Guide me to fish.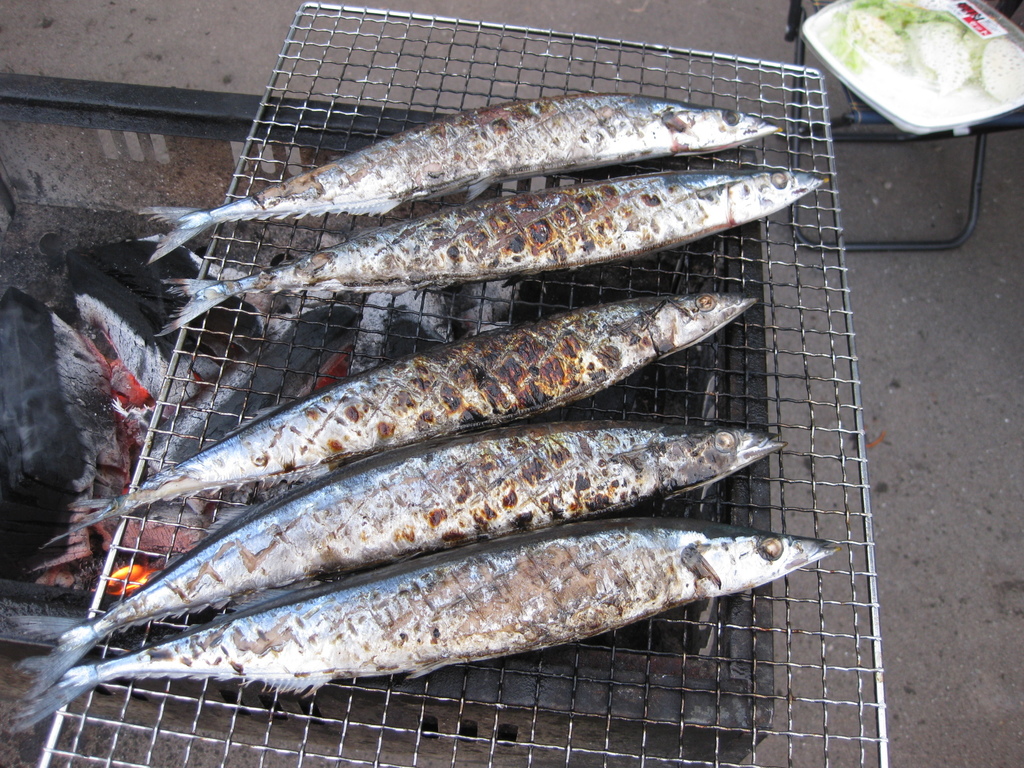
Guidance: 4, 518, 838, 742.
